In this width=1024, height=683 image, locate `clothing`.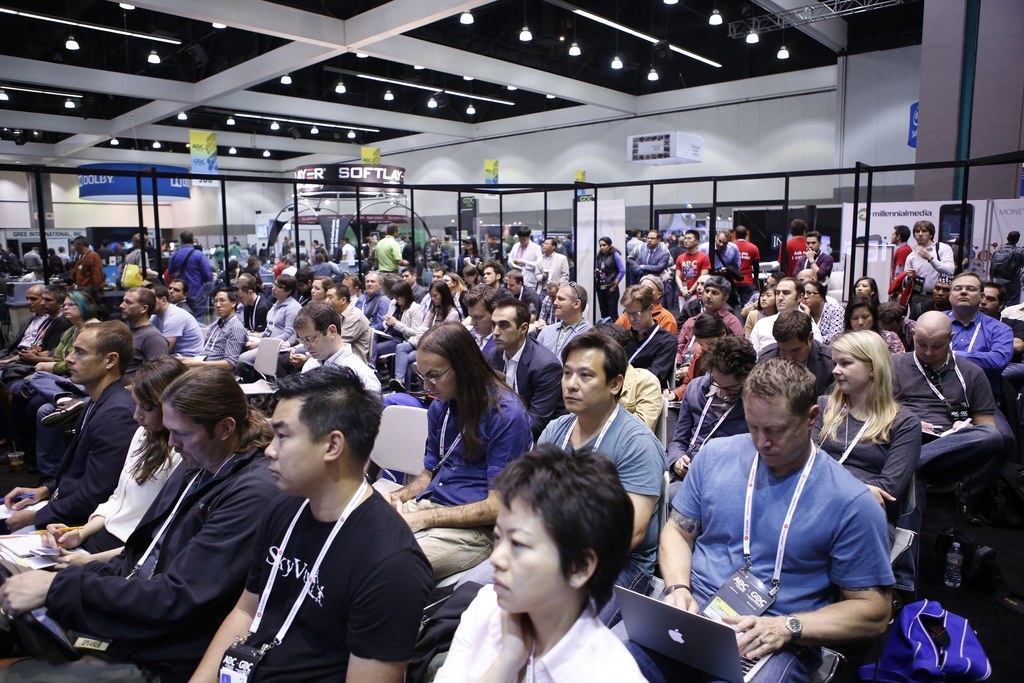
Bounding box: 509, 242, 542, 277.
